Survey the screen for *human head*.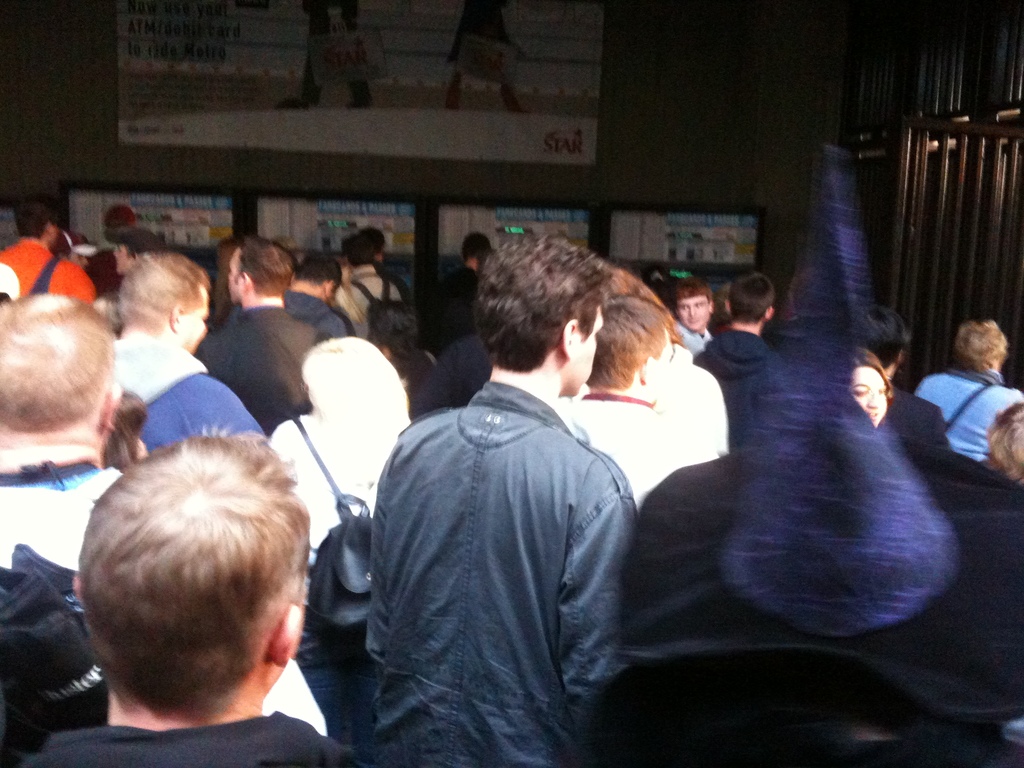
Survey found: [x1=849, y1=309, x2=912, y2=378].
